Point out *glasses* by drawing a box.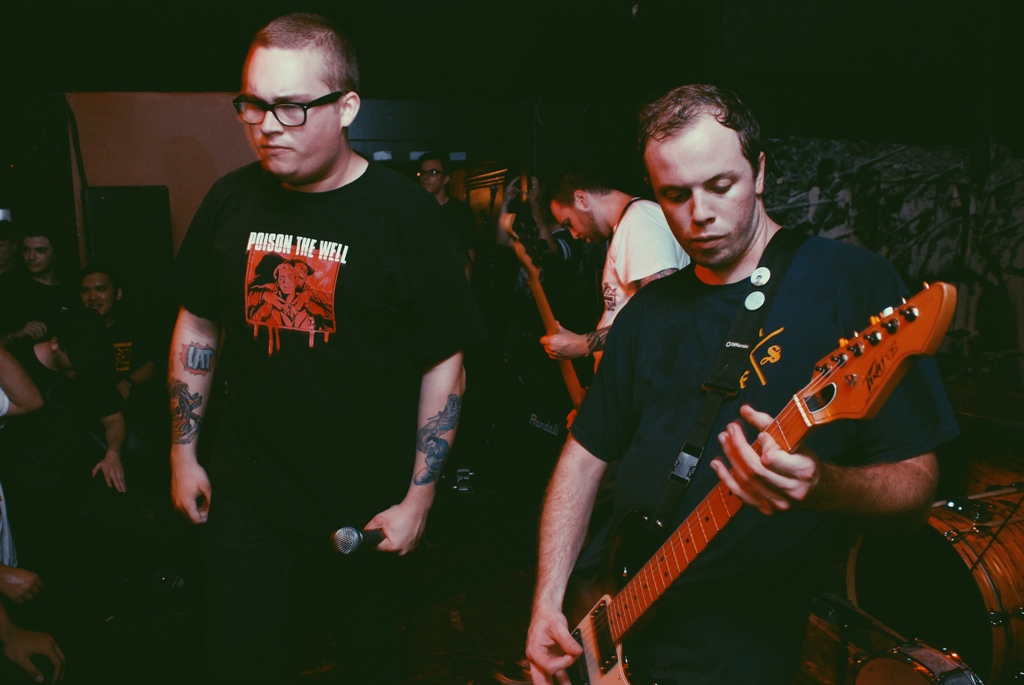
230:90:352:131.
